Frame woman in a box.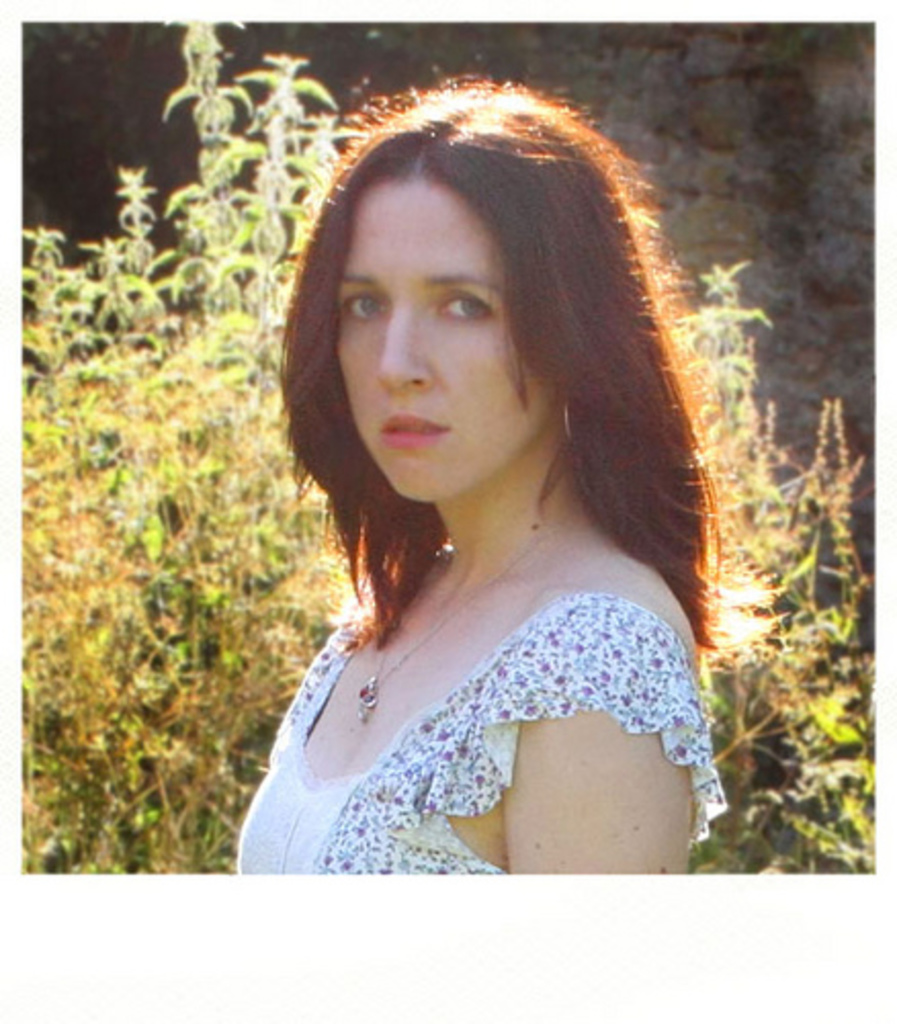
[x1=238, y1=84, x2=786, y2=872].
